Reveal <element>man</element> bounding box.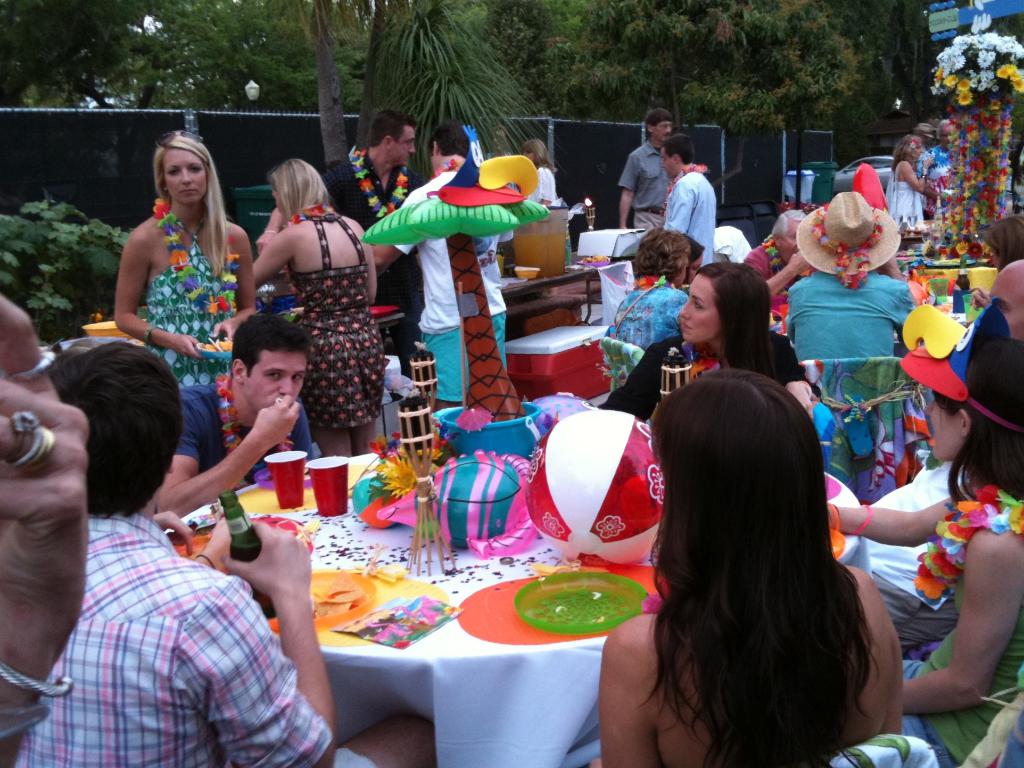
Revealed: [left=780, top=198, right=919, bottom=355].
